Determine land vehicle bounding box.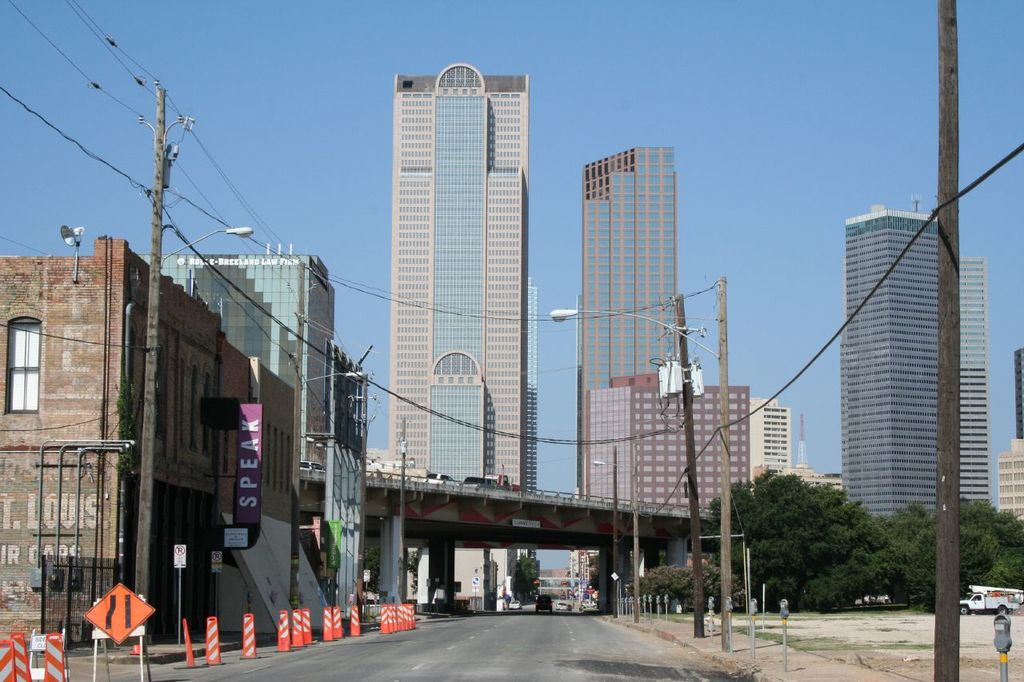
Determined: box(510, 601, 516, 608).
